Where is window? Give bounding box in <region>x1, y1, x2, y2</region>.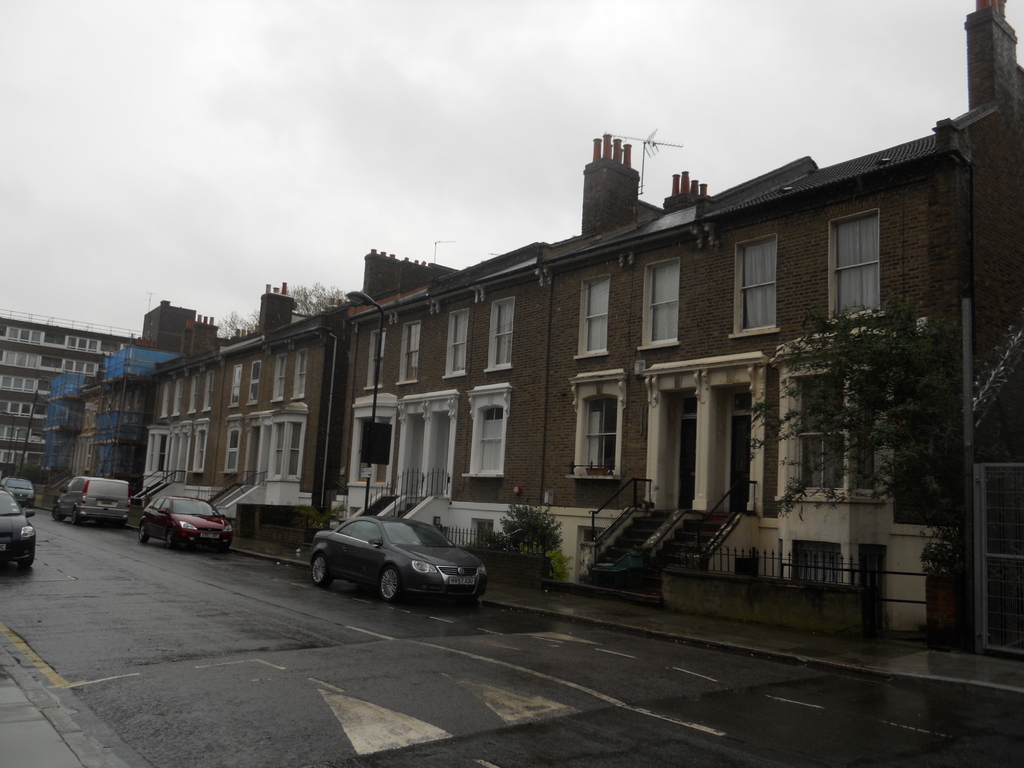
<region>187, 417, 211, 474</region>.
